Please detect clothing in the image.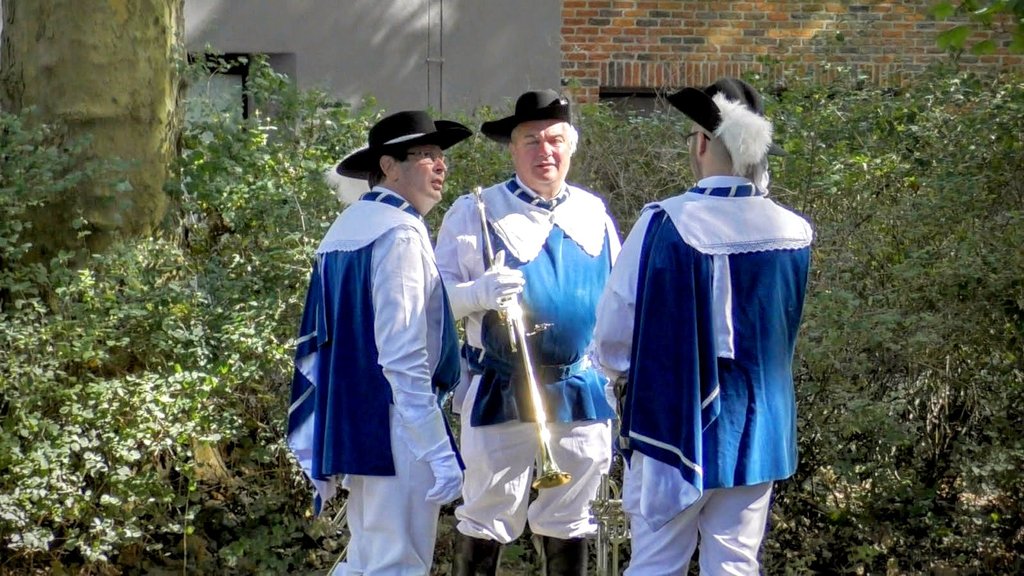
[x1=607, y1=146, x2=815, y2=529].
